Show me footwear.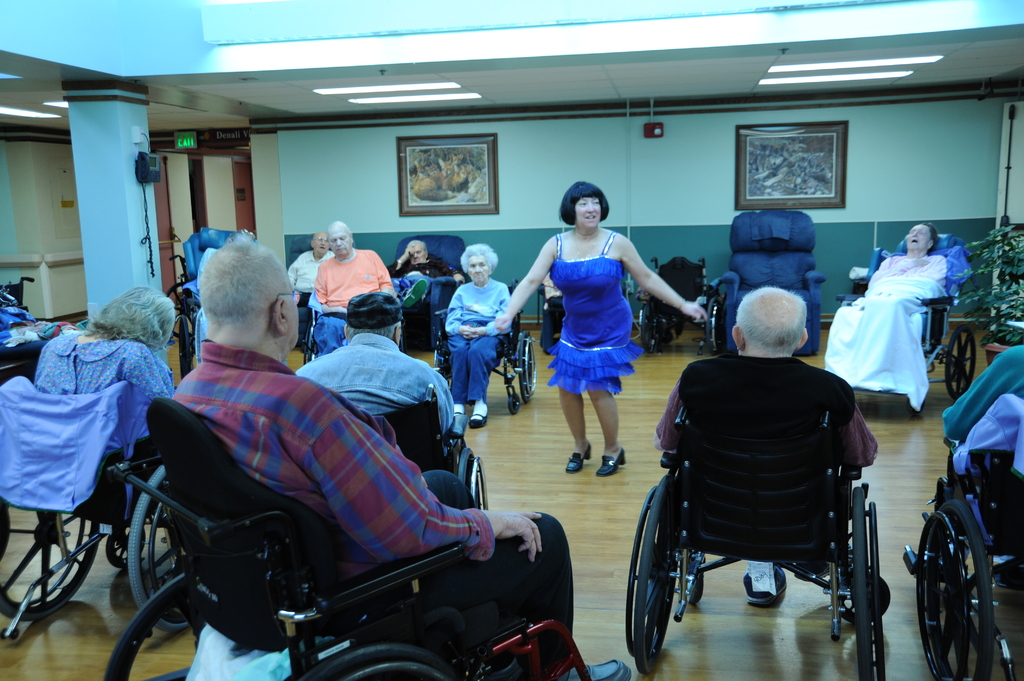
footwear is here: x1=788 y1=562 x2=833 y2=583.
